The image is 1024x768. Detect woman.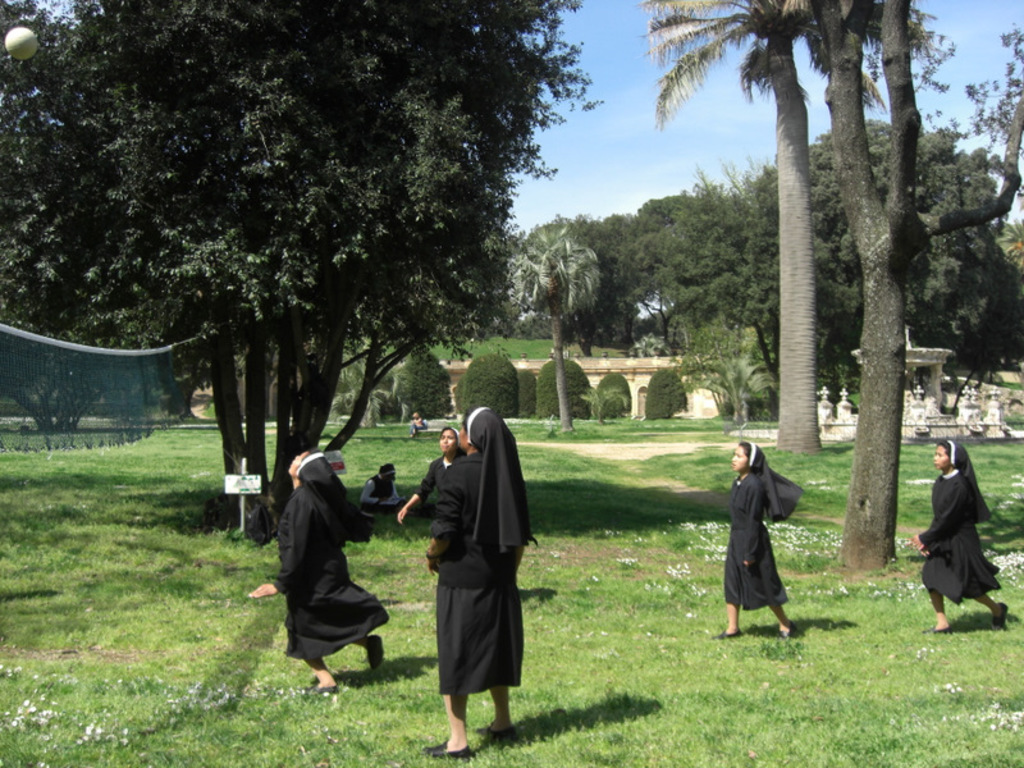
Detection: (421,406,539,765).
